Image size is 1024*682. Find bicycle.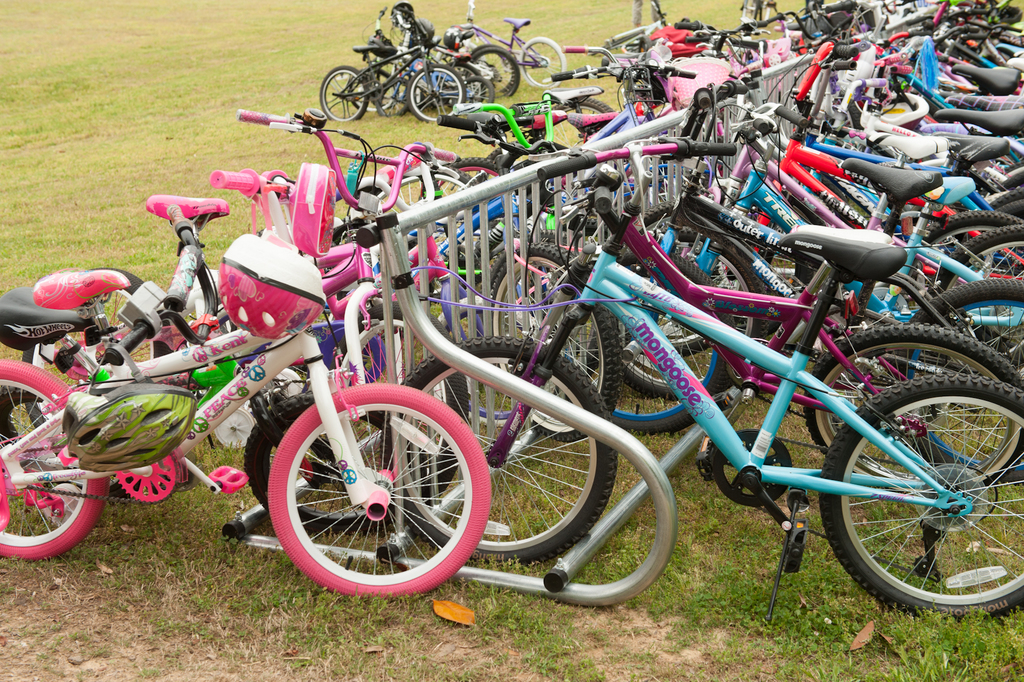
x1=0 y1=165 x2=492 y2=601.
